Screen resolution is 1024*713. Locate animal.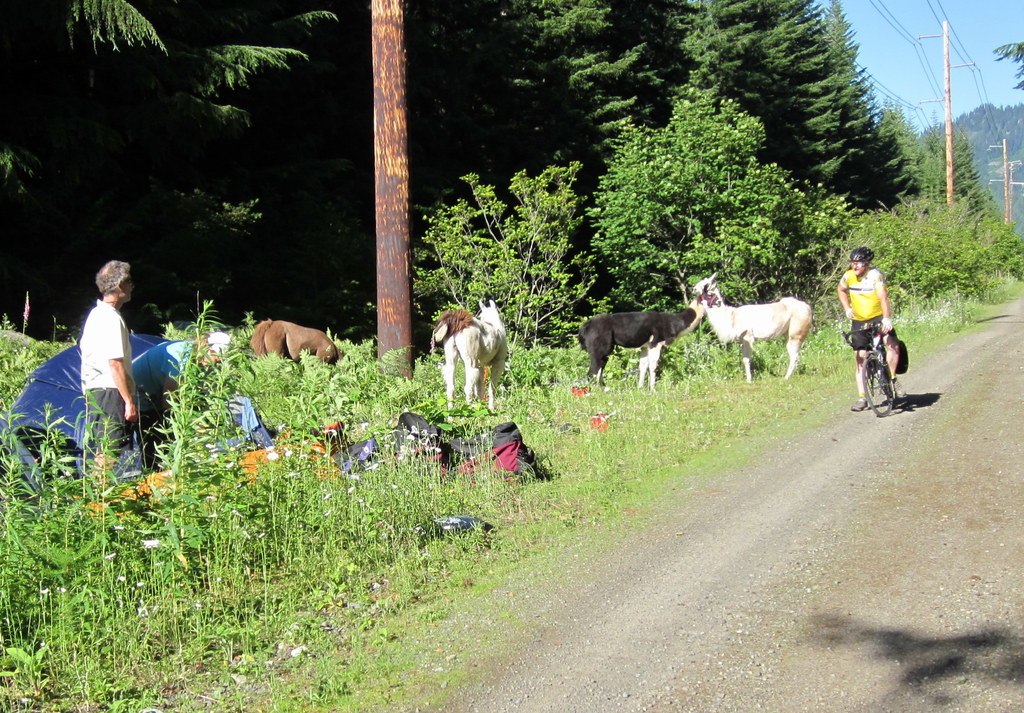
<bbox>434, 300, 506, 423</bbox>.
